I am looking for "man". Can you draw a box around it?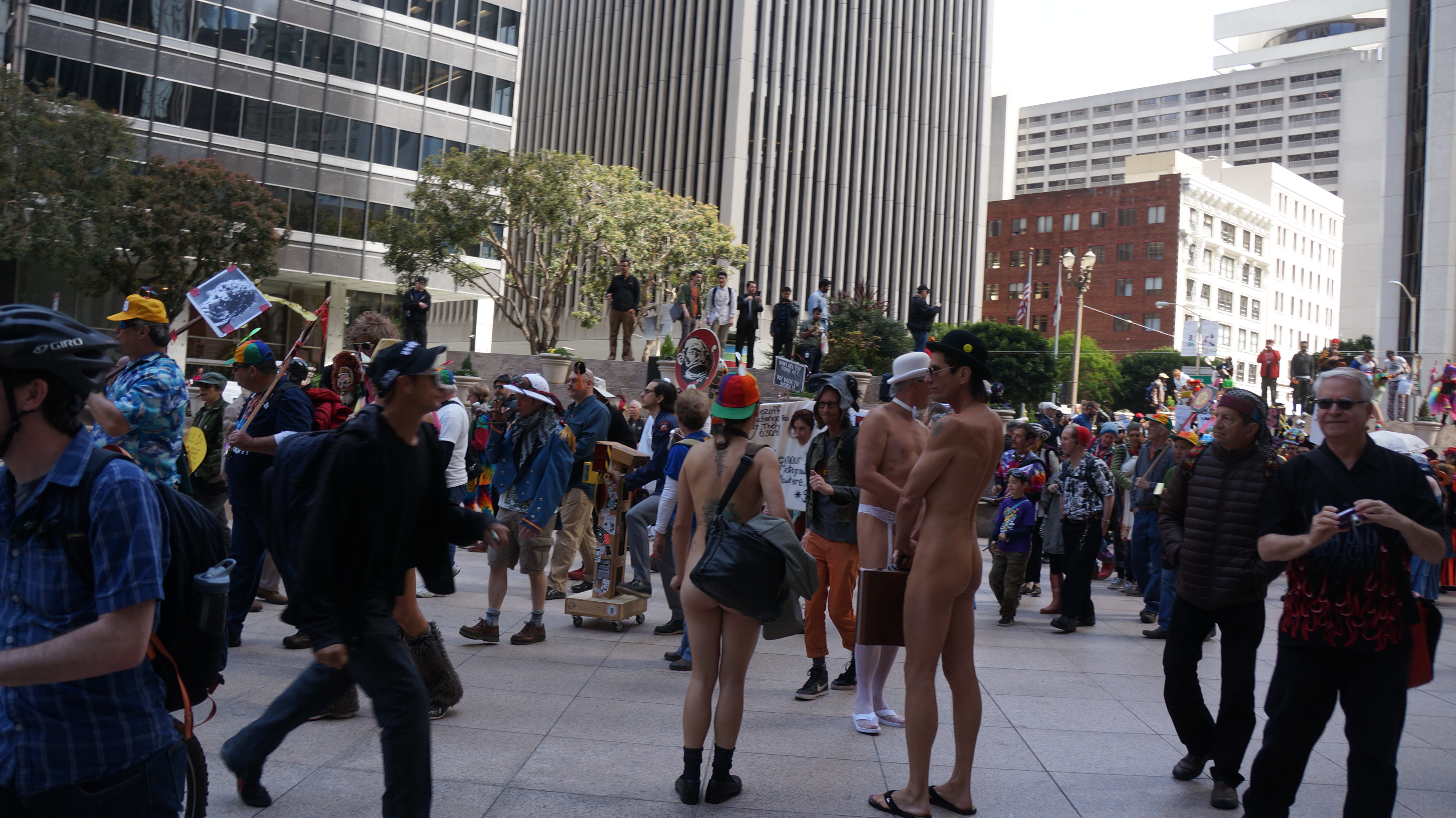
Sure, the bounding box is <bbox>257, 98, 298, 242</bbox>.
